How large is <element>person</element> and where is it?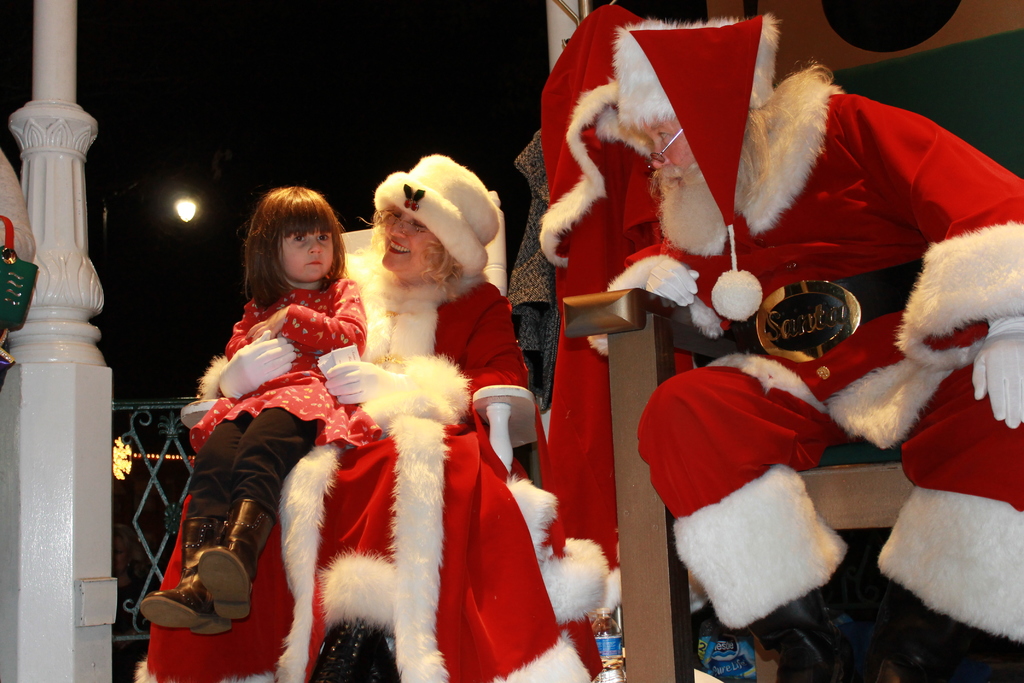
Bounding box: locate(132, 149, 601, 682).
